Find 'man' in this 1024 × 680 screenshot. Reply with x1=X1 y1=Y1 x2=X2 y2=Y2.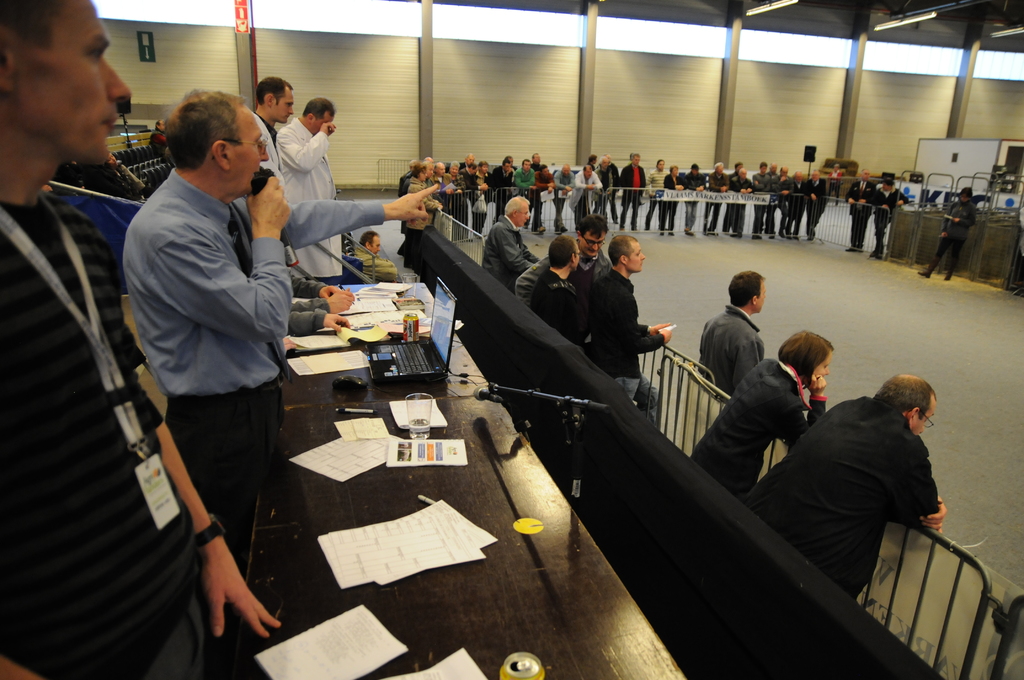
x1=678 y1=163 x2=697 y2=237.
